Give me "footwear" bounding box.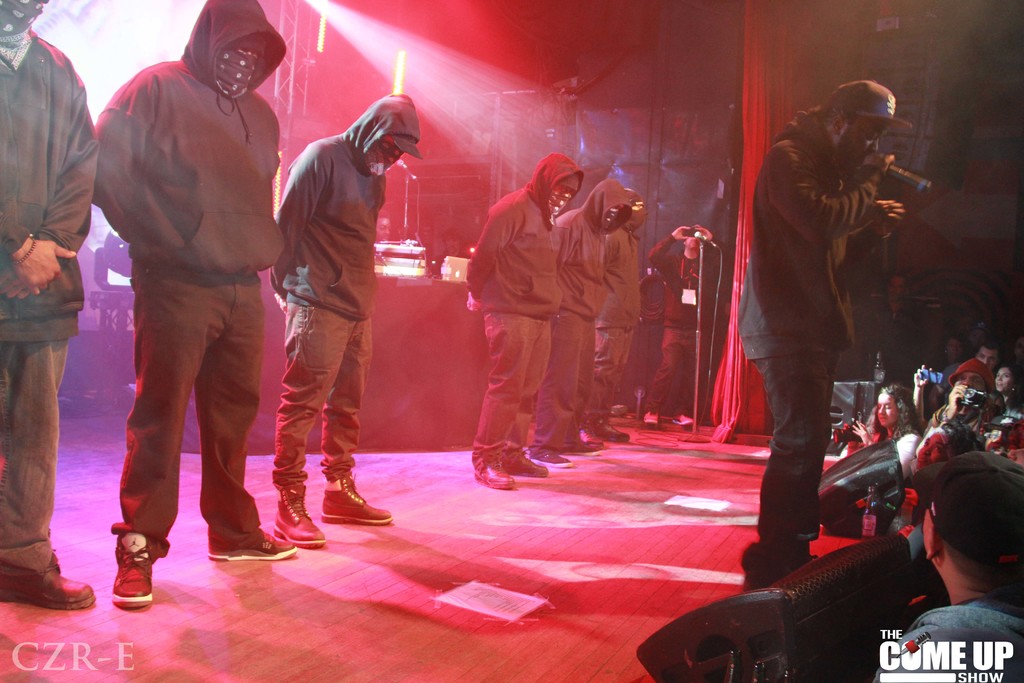
<bbox>527, 451, 572, 468</bbox>.
